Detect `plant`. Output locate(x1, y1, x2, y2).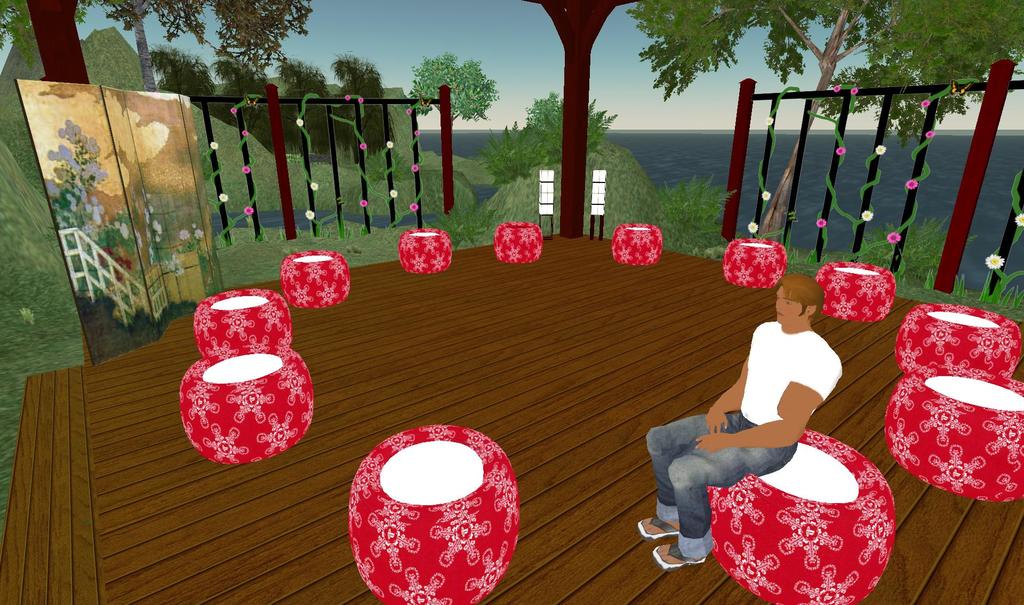
locate(652, 170, 741, 251).
